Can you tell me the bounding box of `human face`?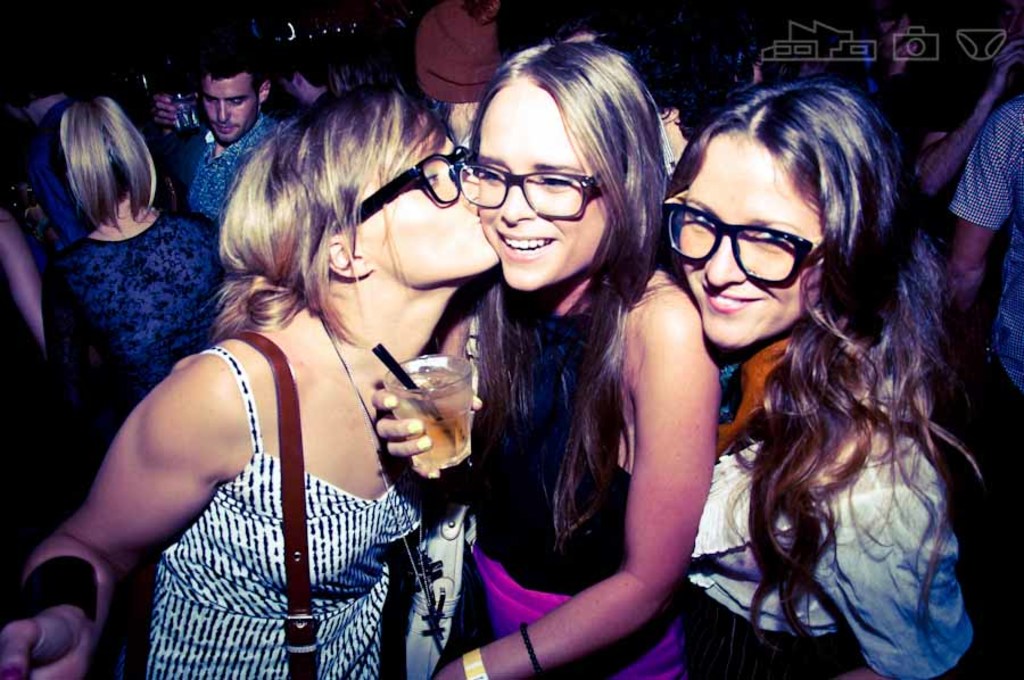
region(352, 116, 498, 284).
